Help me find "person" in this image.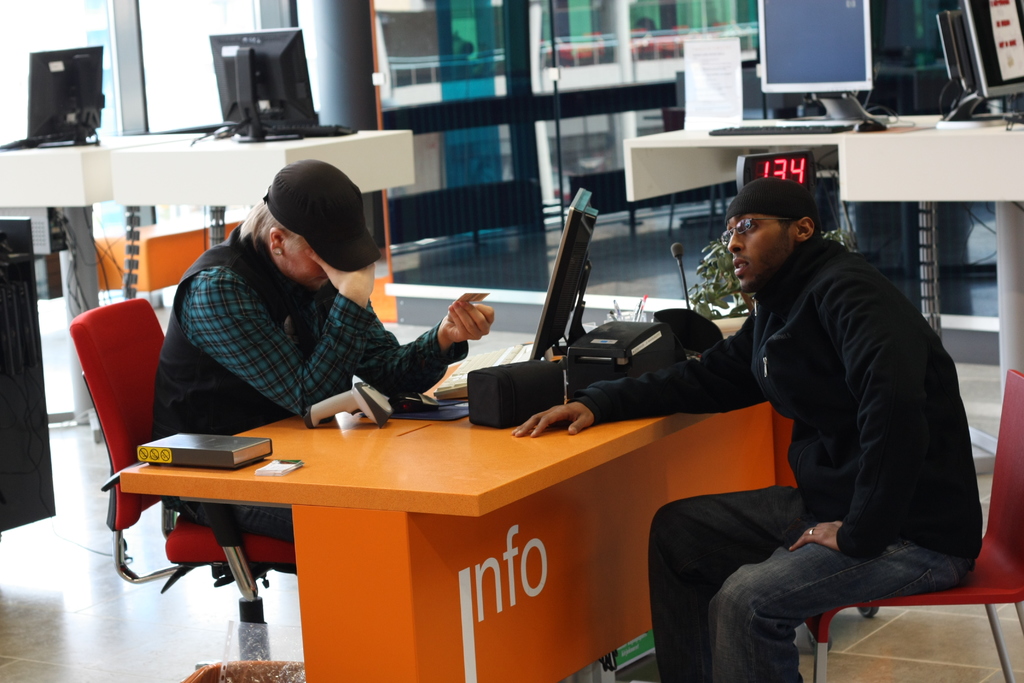
Found it: locate(129, 158, 500, 565).
